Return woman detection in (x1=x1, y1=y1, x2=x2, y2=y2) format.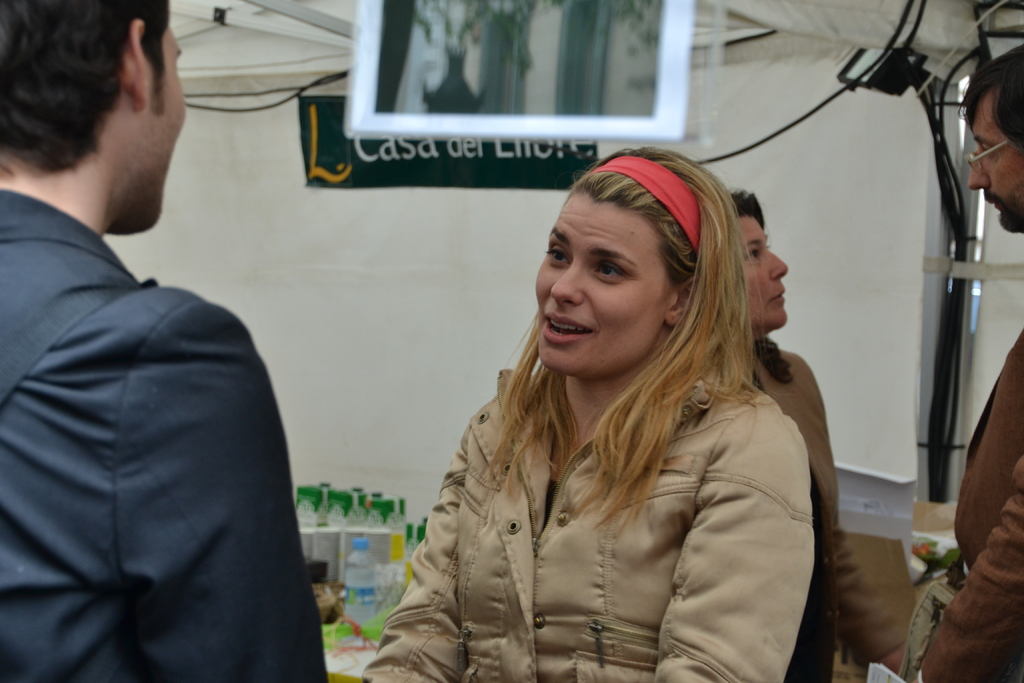
(x1=724, y1=179, x2=904, y2=682).
